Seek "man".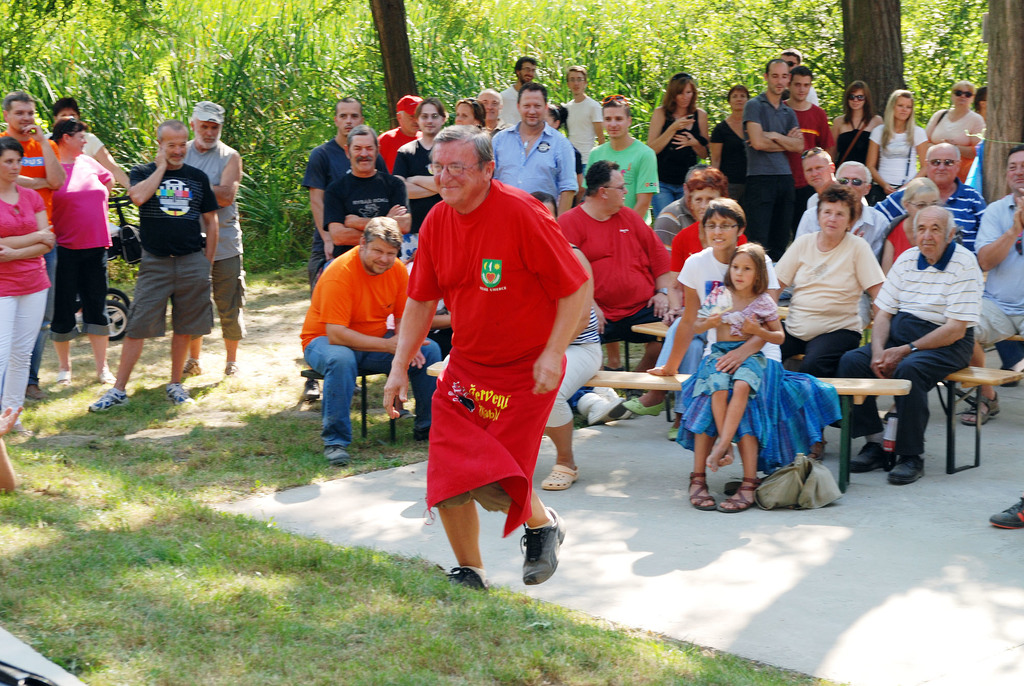
pyautogui.locateOnScreen(793, 159, 893, 331).
